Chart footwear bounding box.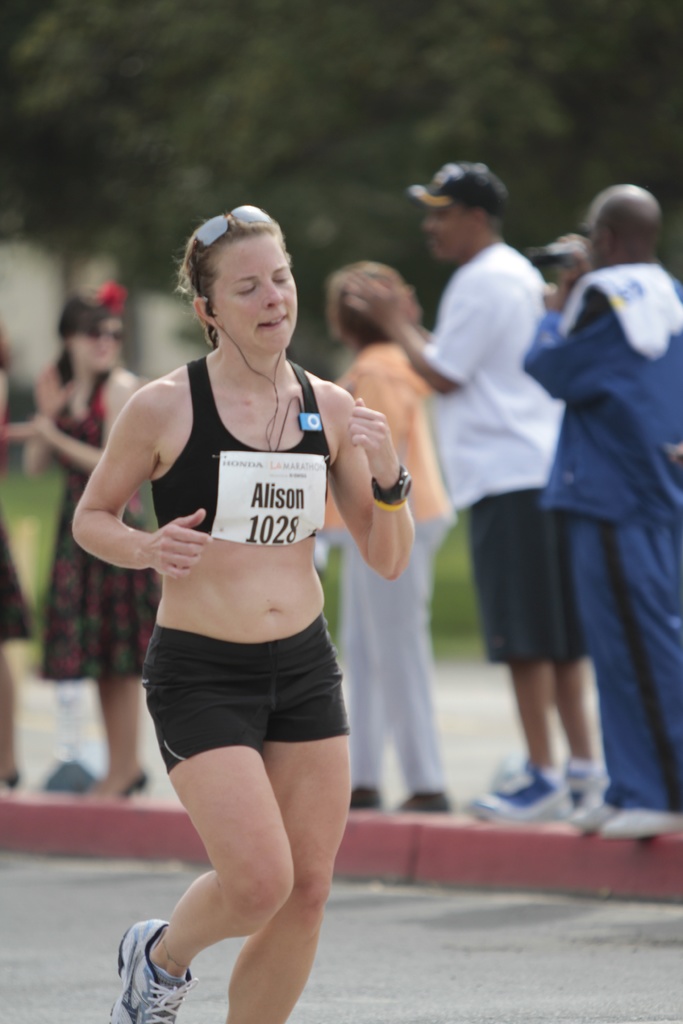
Charted: (397, 793, 454, 812).
